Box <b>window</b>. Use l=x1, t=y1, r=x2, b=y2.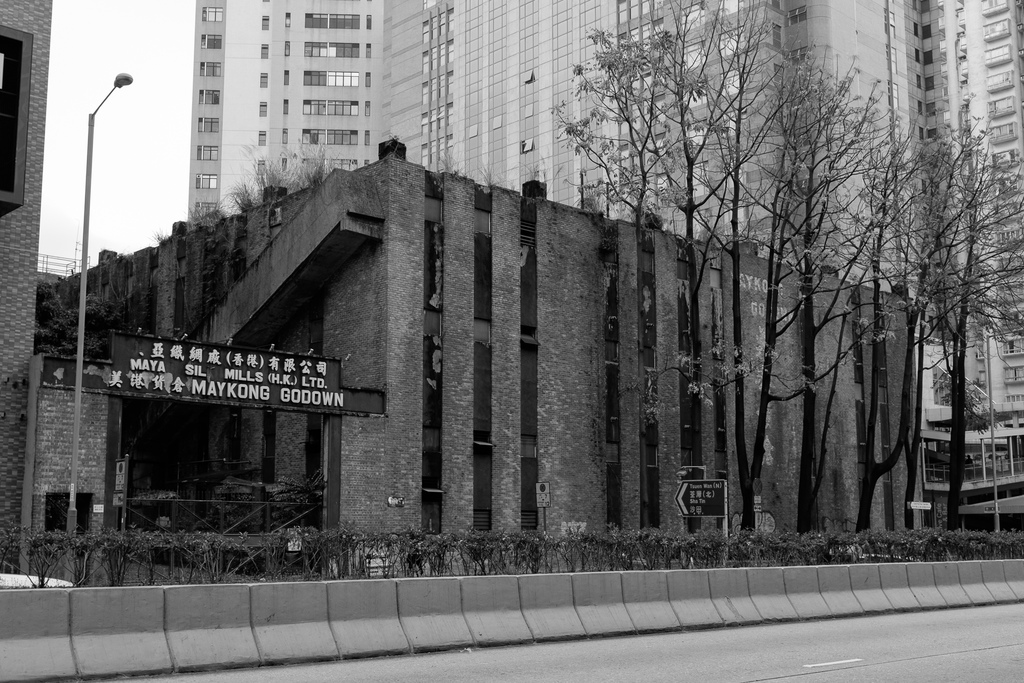
l=687, t=208, r=712, b=235.
